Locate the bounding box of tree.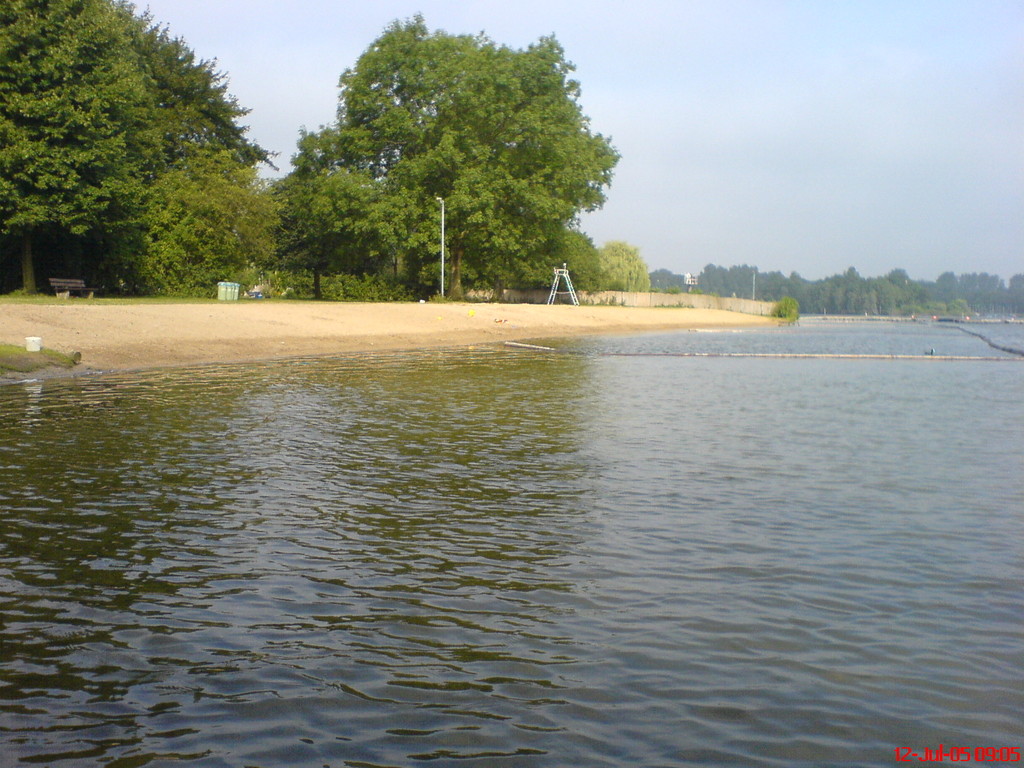
Bounding box: <region>266, 161, 404, 303</region>.
